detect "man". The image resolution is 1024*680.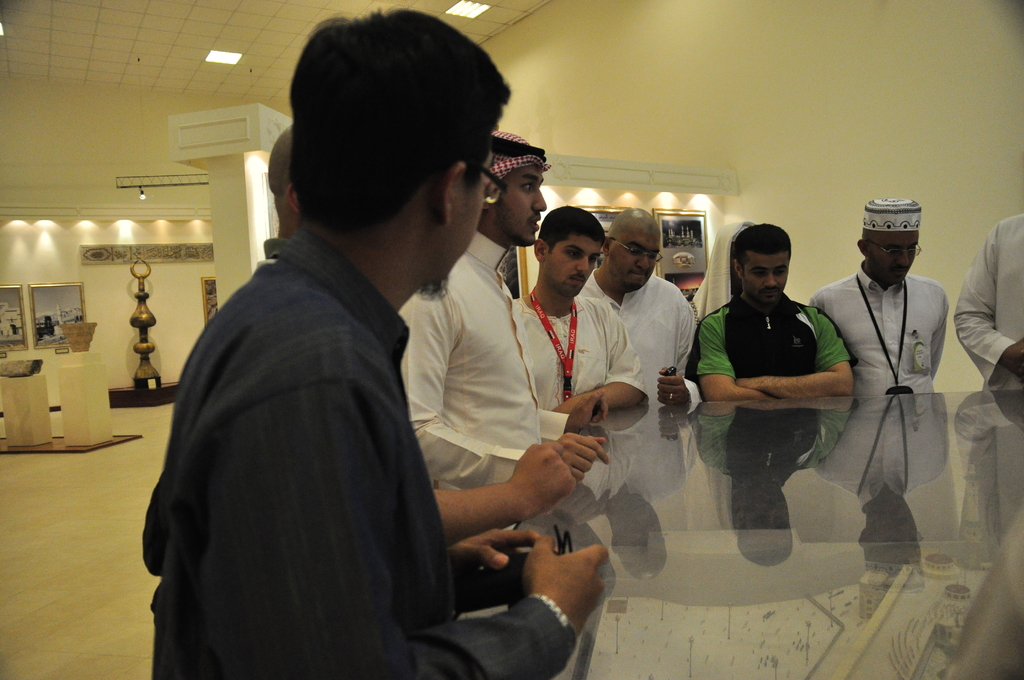
bbox=(262, 132, 582, 580).
